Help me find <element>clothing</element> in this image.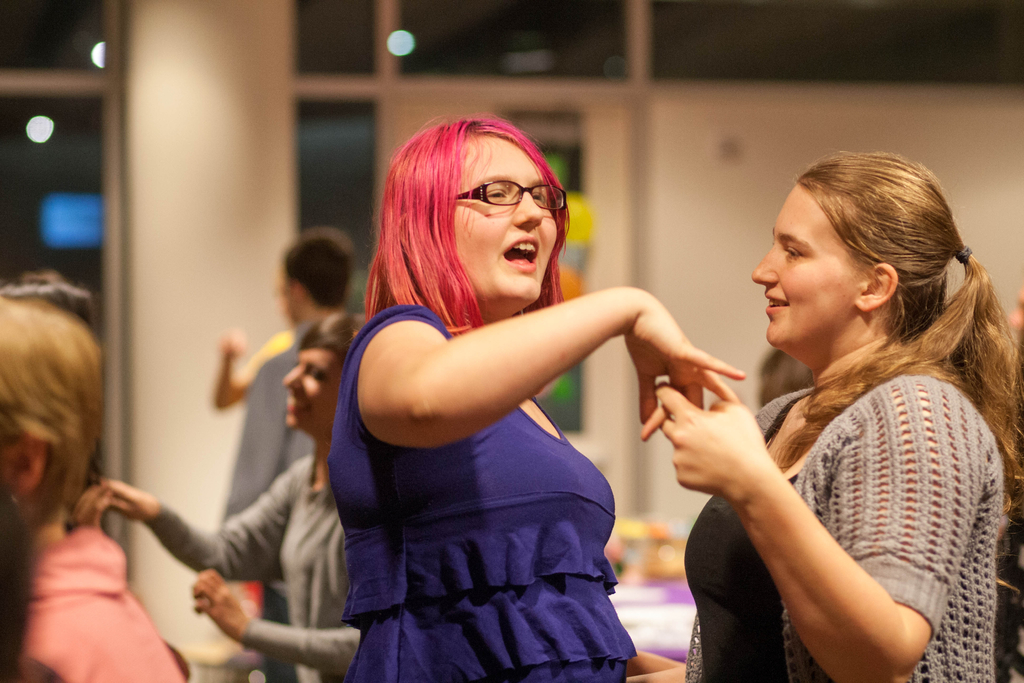
Found it: x1=6, y1=527, x2=191, y2=682.
